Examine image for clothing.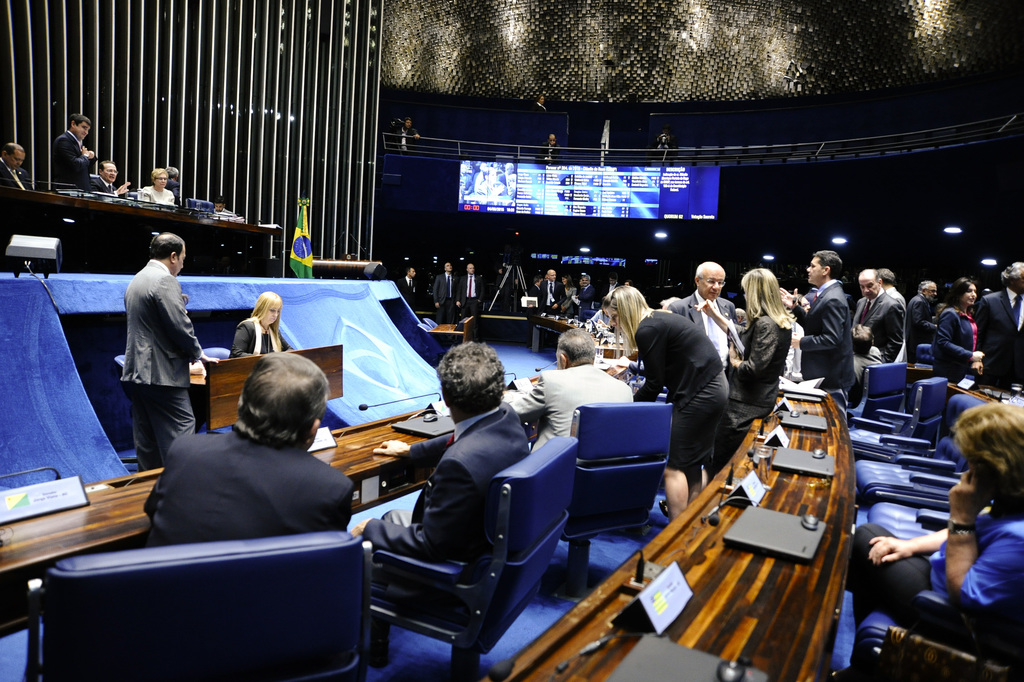
Examination result: Rect(835, 499, 1023, 677).
